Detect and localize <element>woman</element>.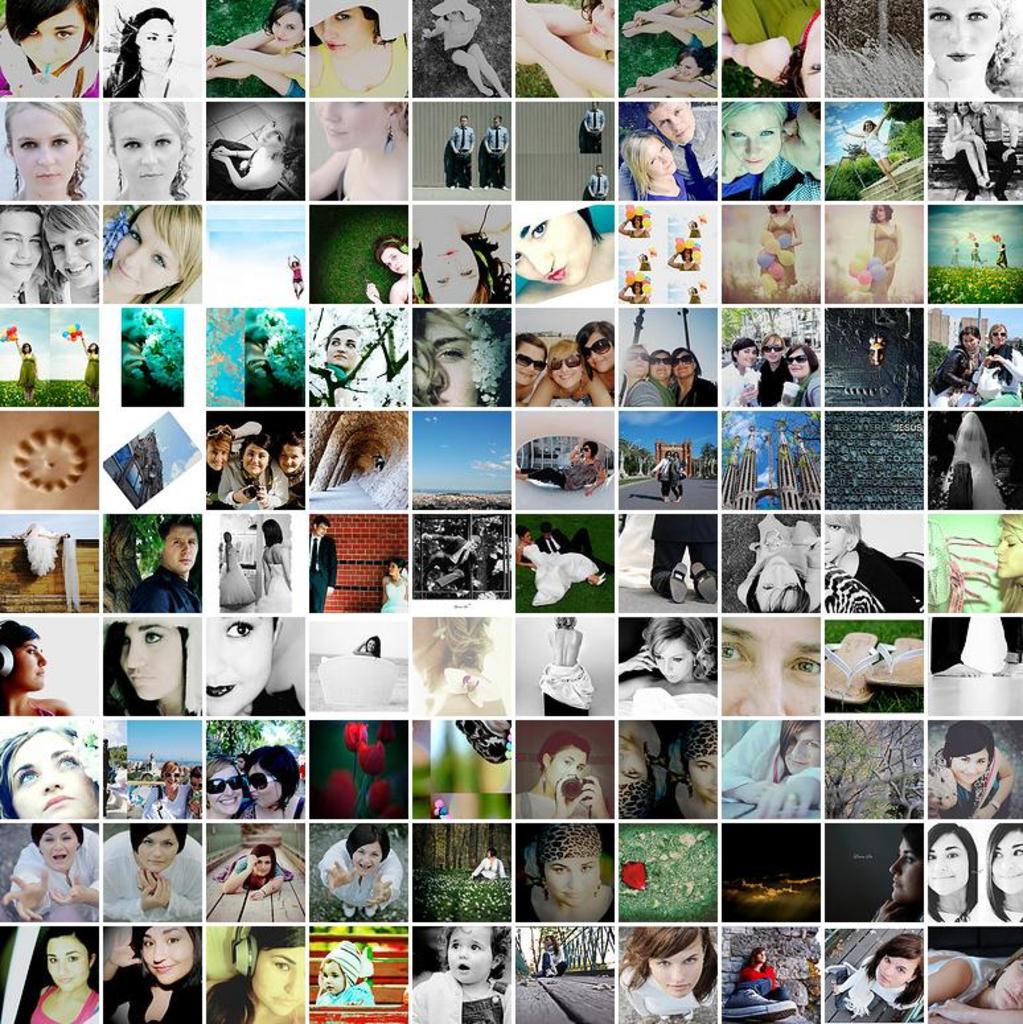
Localized at (940,411,1004,510).
